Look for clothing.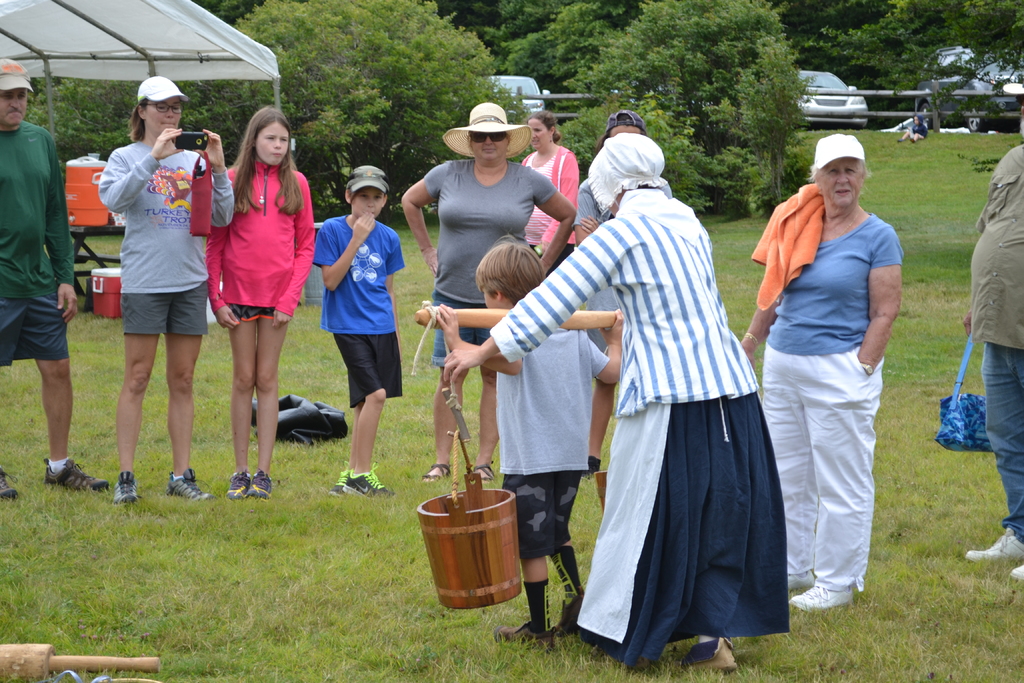
Found: (485,188,792,672).
